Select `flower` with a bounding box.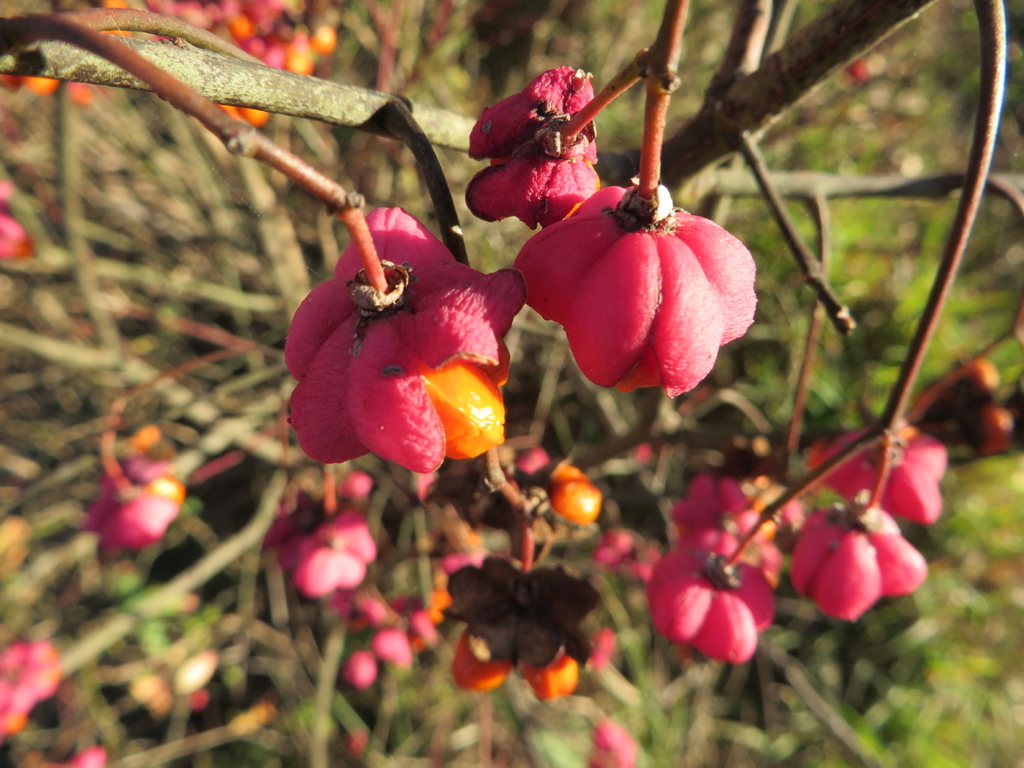
crop(812, 422, 951, 525).
